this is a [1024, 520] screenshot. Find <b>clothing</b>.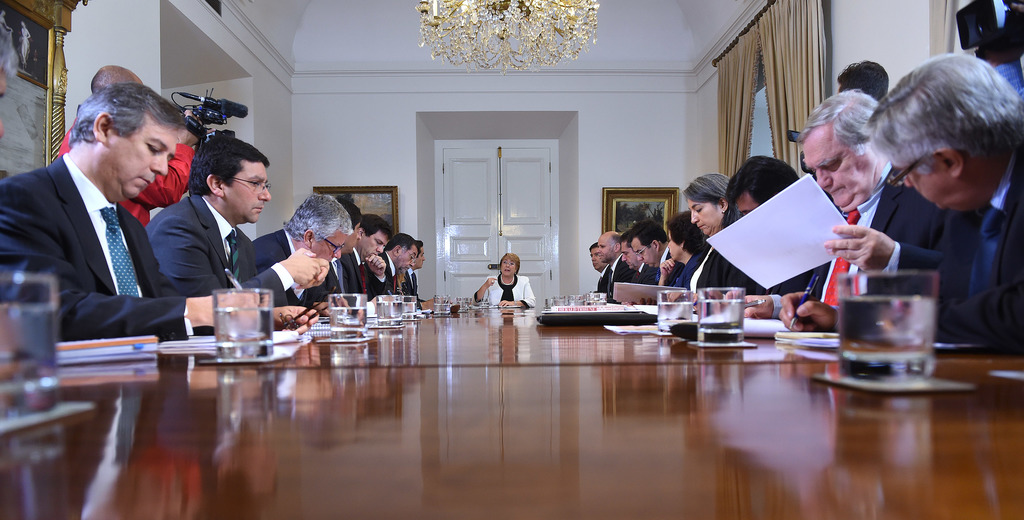
Bounding box: BBox(762, 178, 935, 324).
